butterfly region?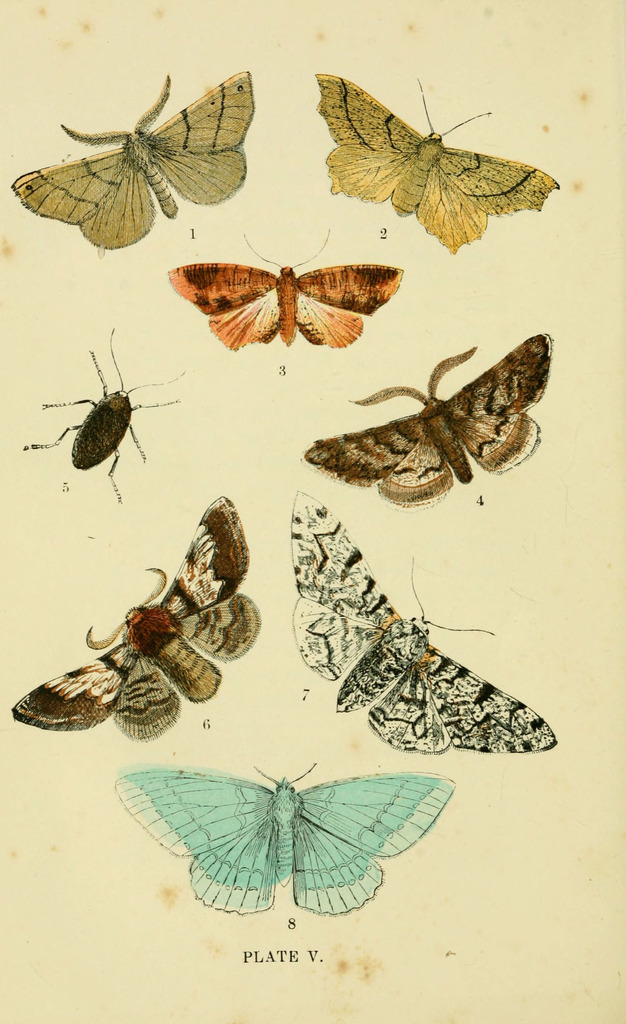
(297,319,540,506)
